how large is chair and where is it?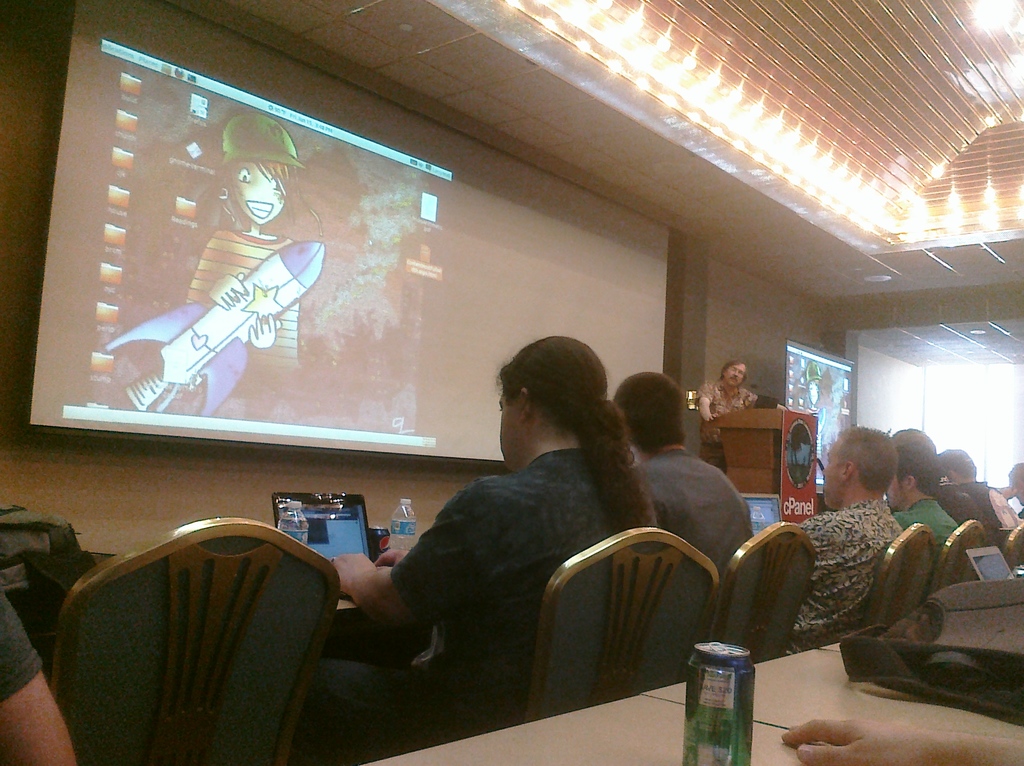
Bounding box: <box>726,523,820,664</box>.
